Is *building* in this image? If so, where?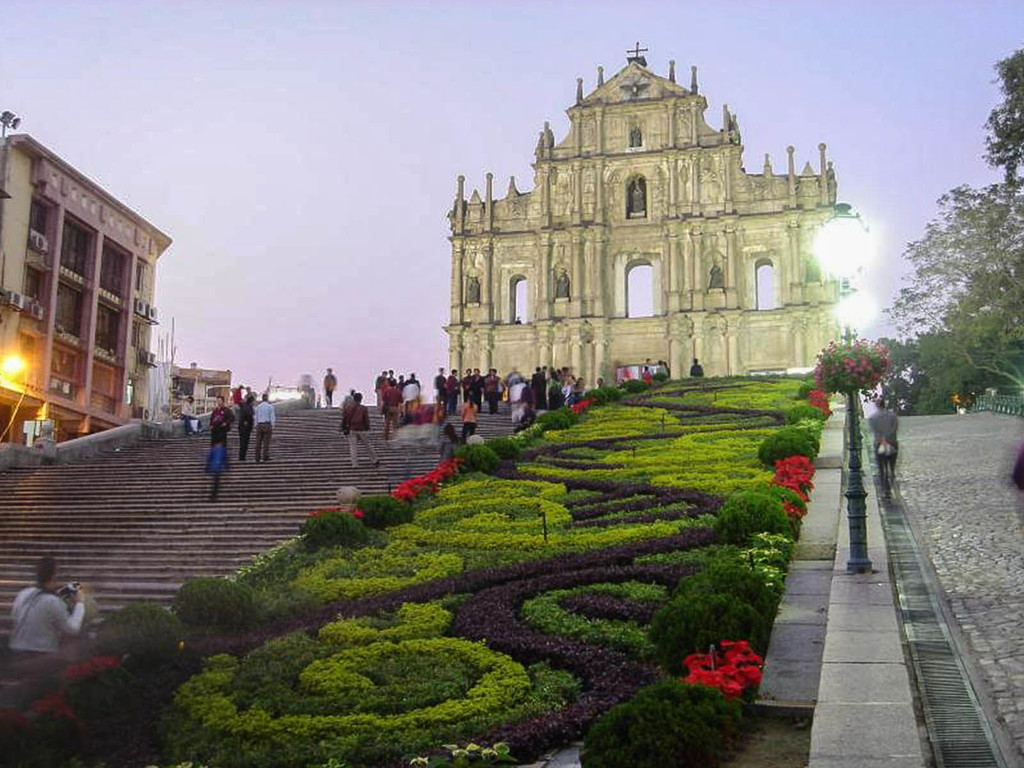
Yes, at (449,38,858,399).
